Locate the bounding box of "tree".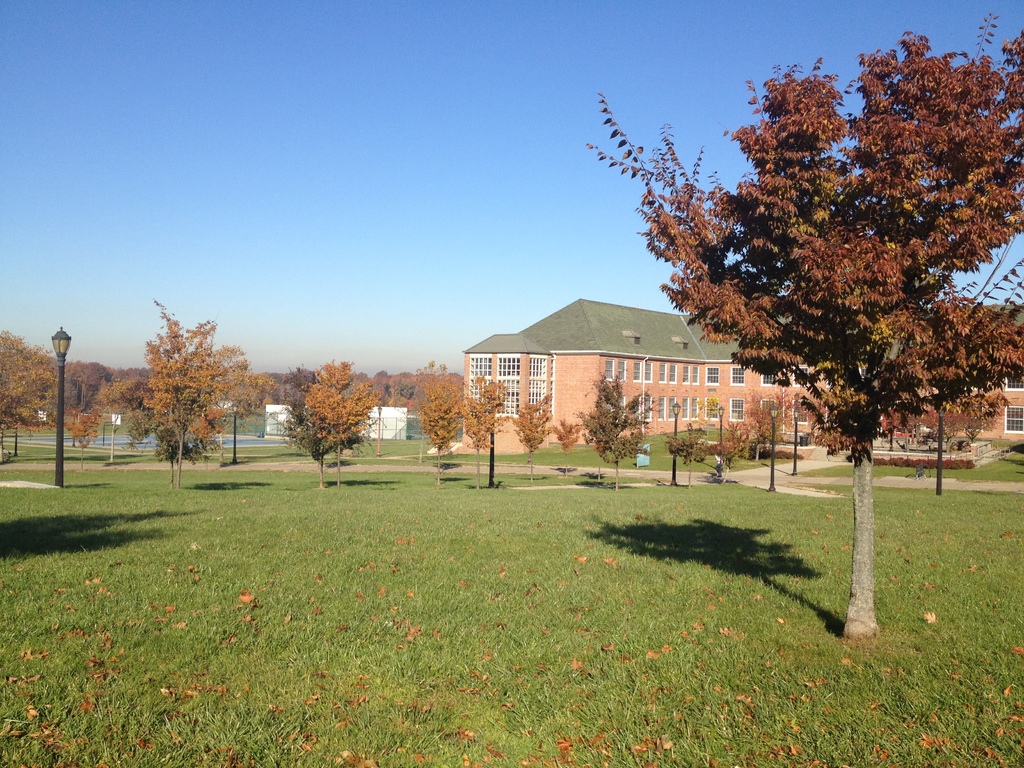
Bounding box: l=466, t=376, r=504, b=491.
